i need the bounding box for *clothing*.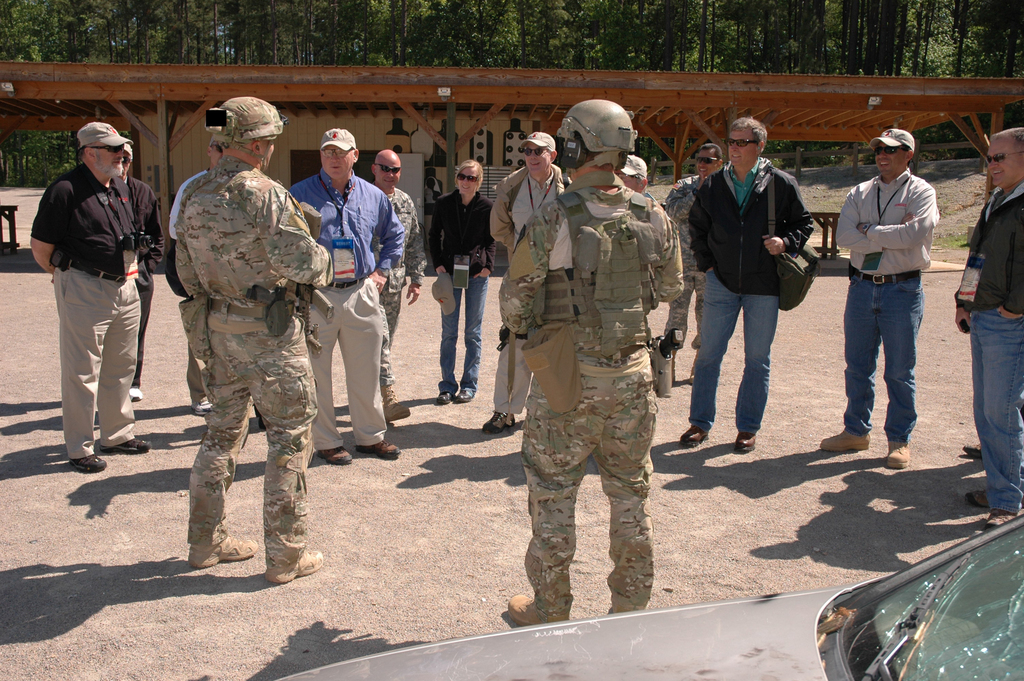
Here it is: x1=955 y1=180 x2=1023 y2=509.
